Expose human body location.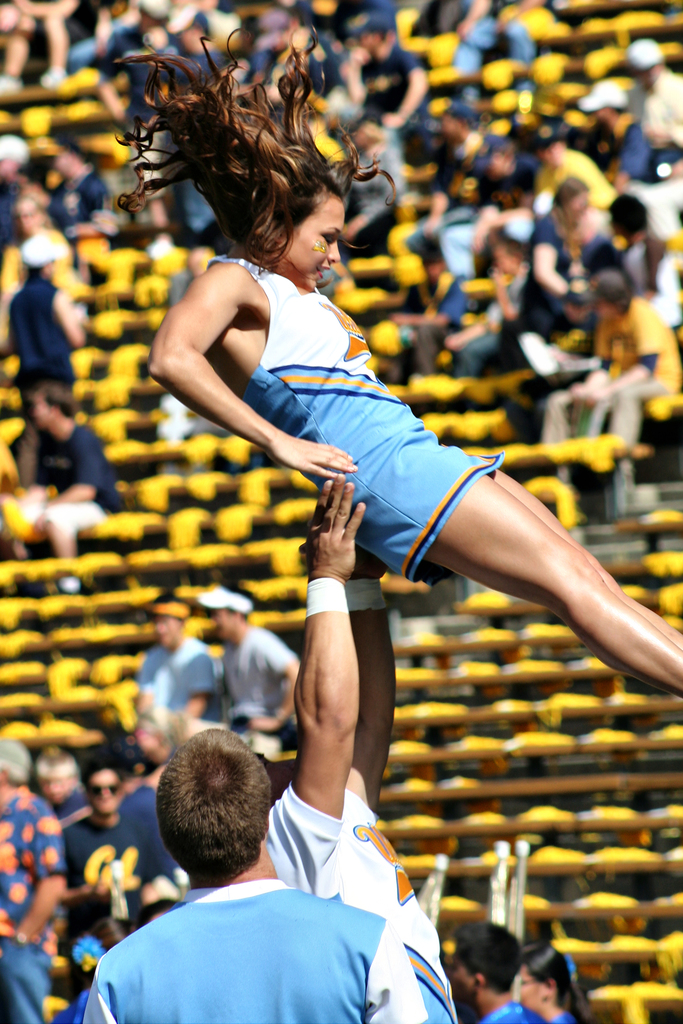
Exposed at rect(83, 727, 425, 1023).
